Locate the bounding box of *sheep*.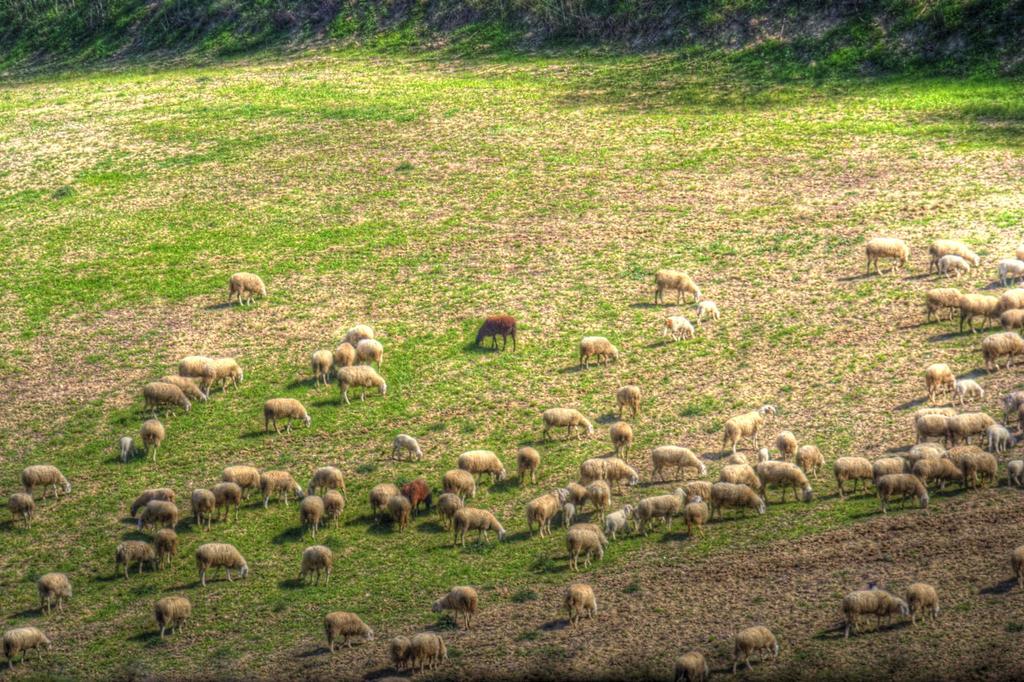
Bounding box: 229 272 266 306.
